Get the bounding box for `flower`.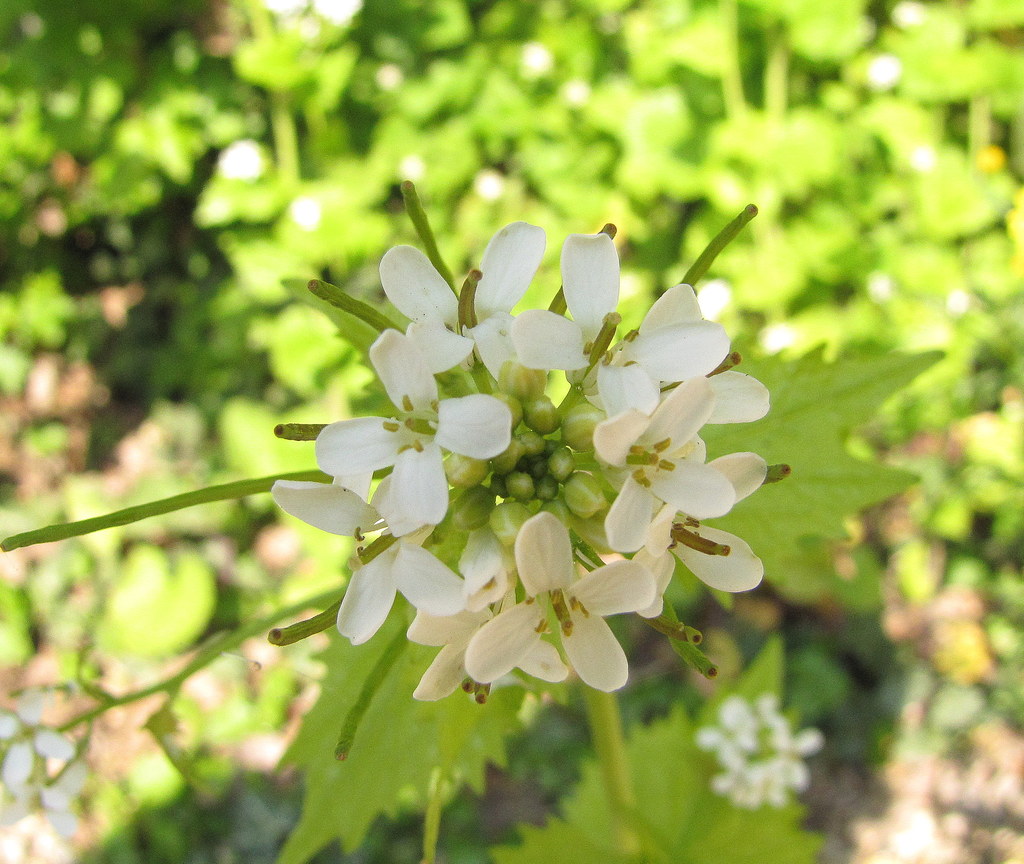
l=463, t=544, r=653, b=693.
